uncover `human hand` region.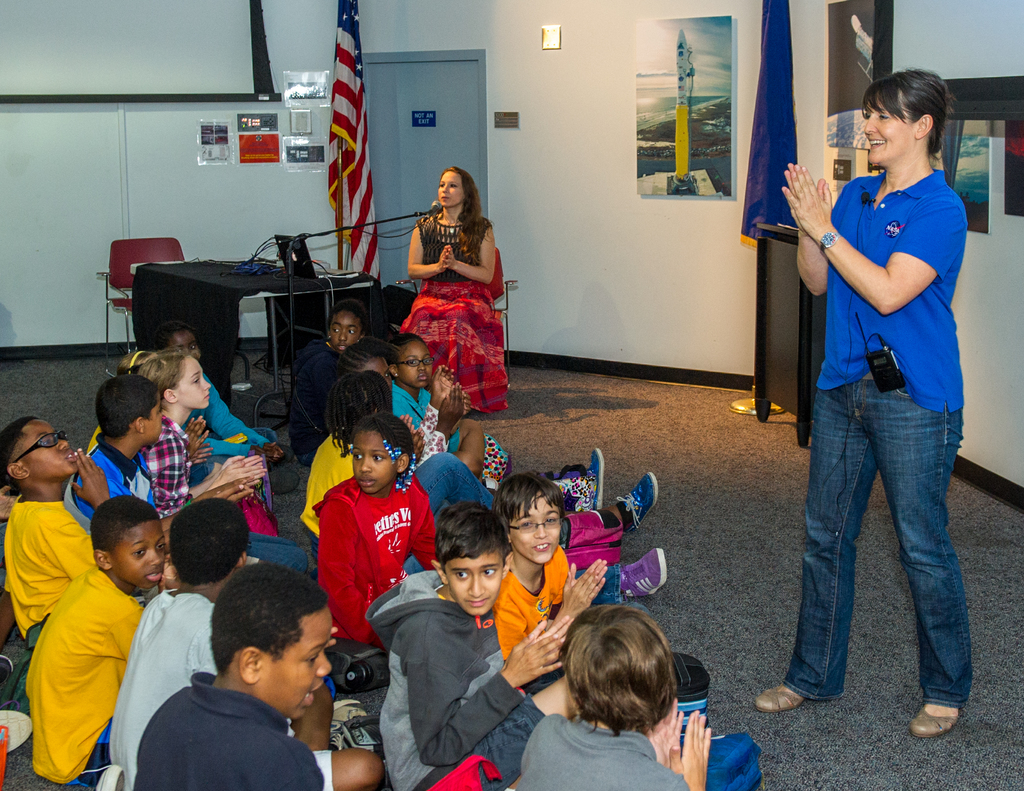
Uncovered: select_region(570, 559, 613, 605).
